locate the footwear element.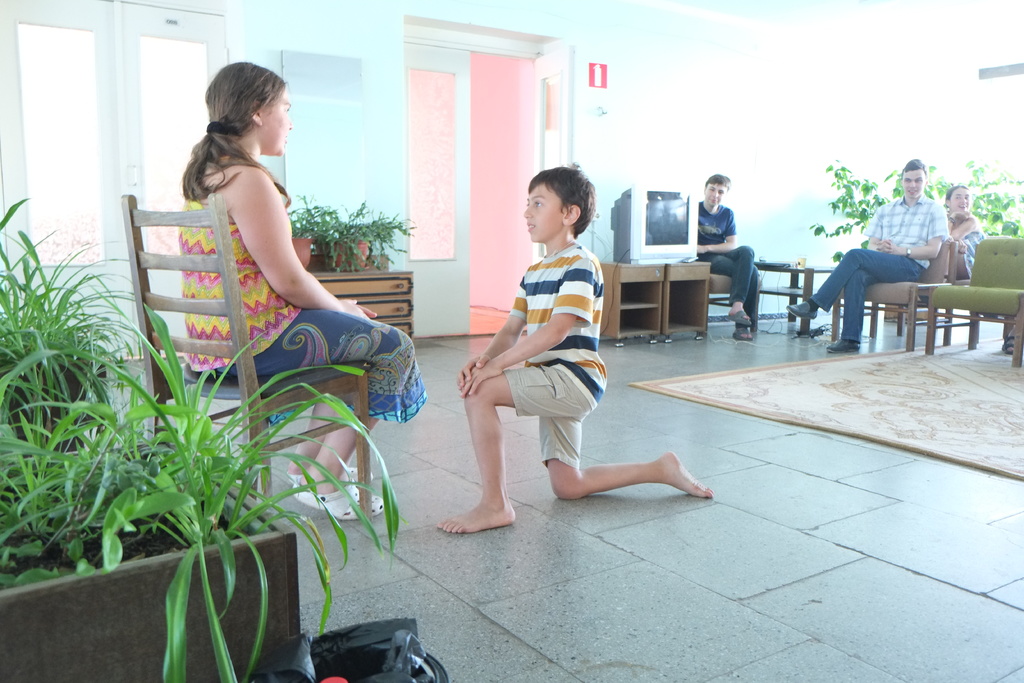
Element bbox: detection(825, 336, 861, 352).
